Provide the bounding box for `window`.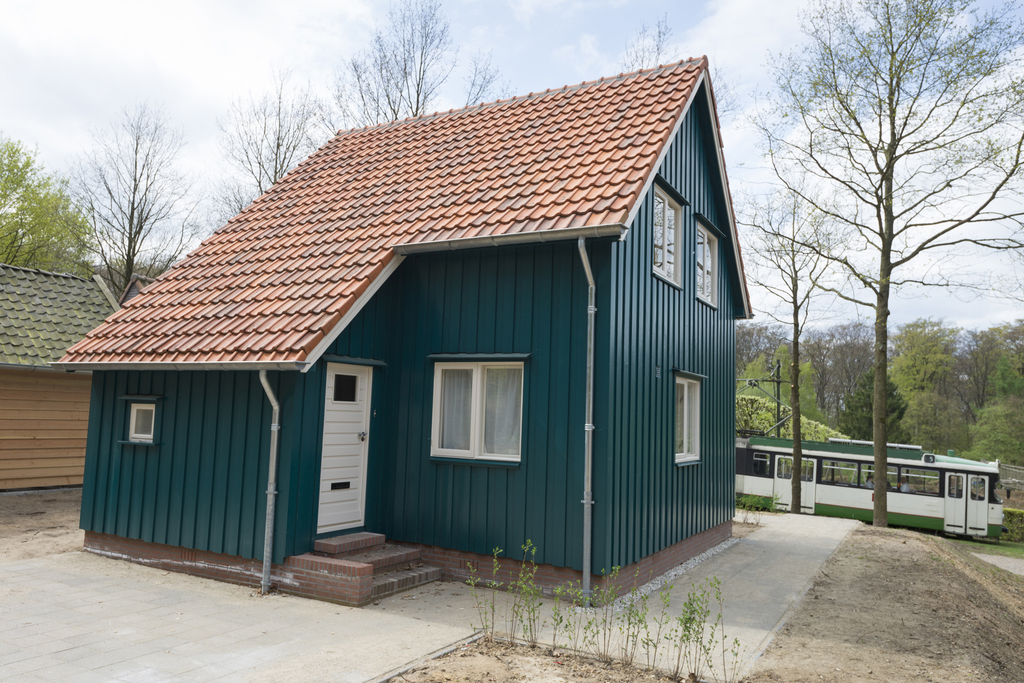
315,362,376,535.
